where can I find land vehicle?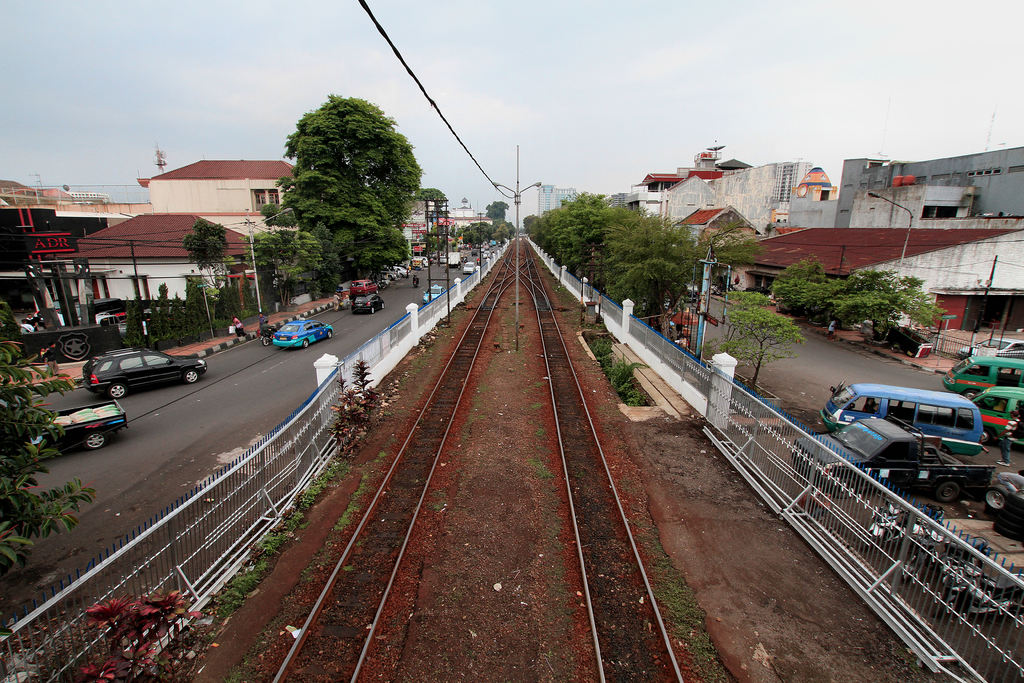
You can find it at {"x1": 29, "y1": 402, "x2": 124, "y2": 449}.
